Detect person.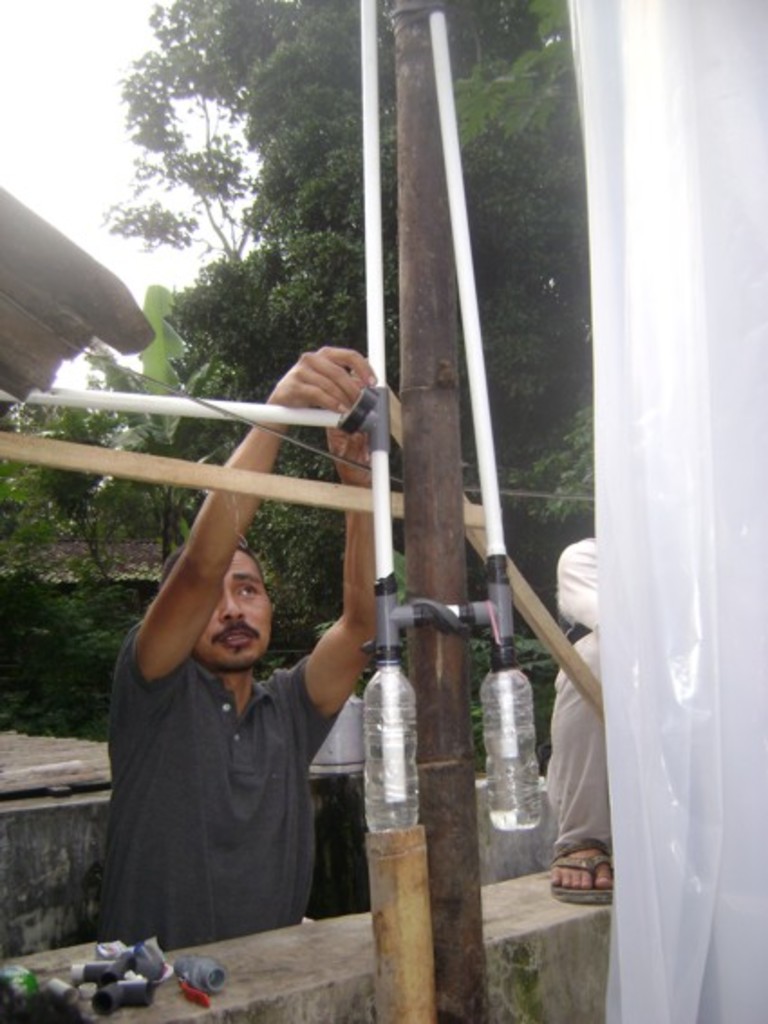
Detected at left=99, top=340, right=392, bottom=941.
